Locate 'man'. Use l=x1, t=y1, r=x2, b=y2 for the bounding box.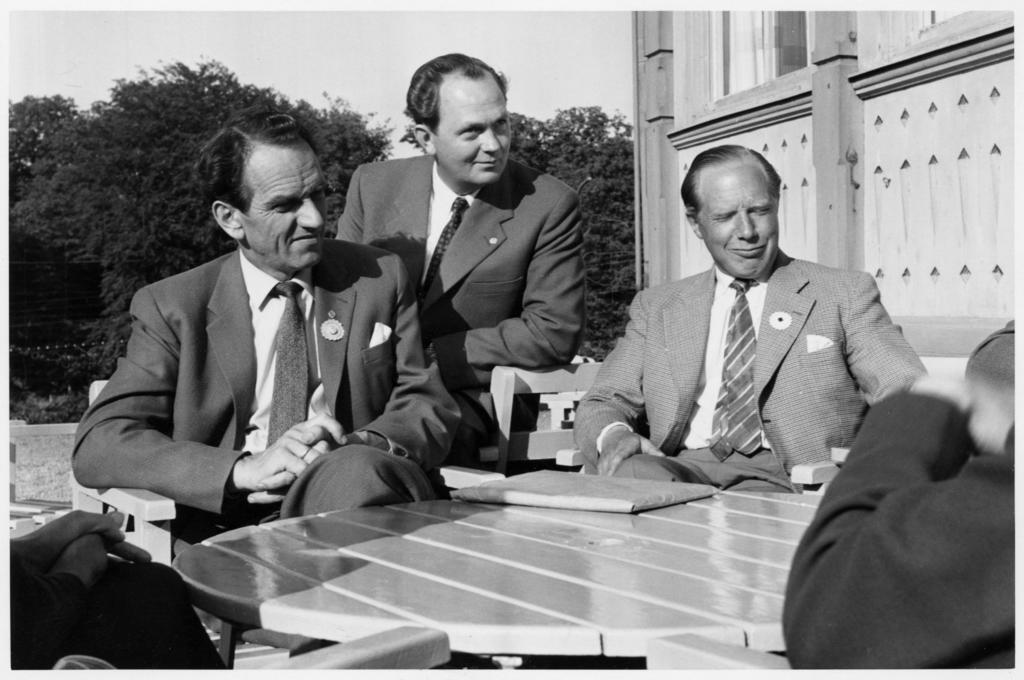
l=778, t=386, r=1014, b=665.
